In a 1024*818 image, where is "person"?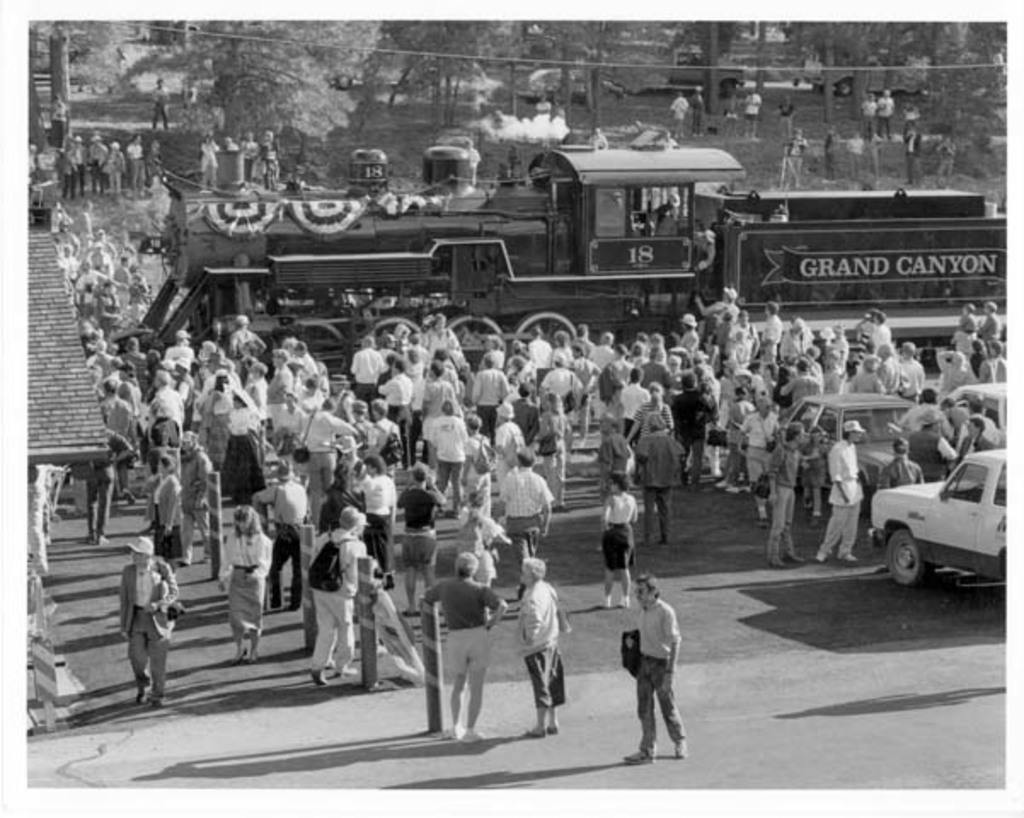
rect(218, 508, 274, 656).
